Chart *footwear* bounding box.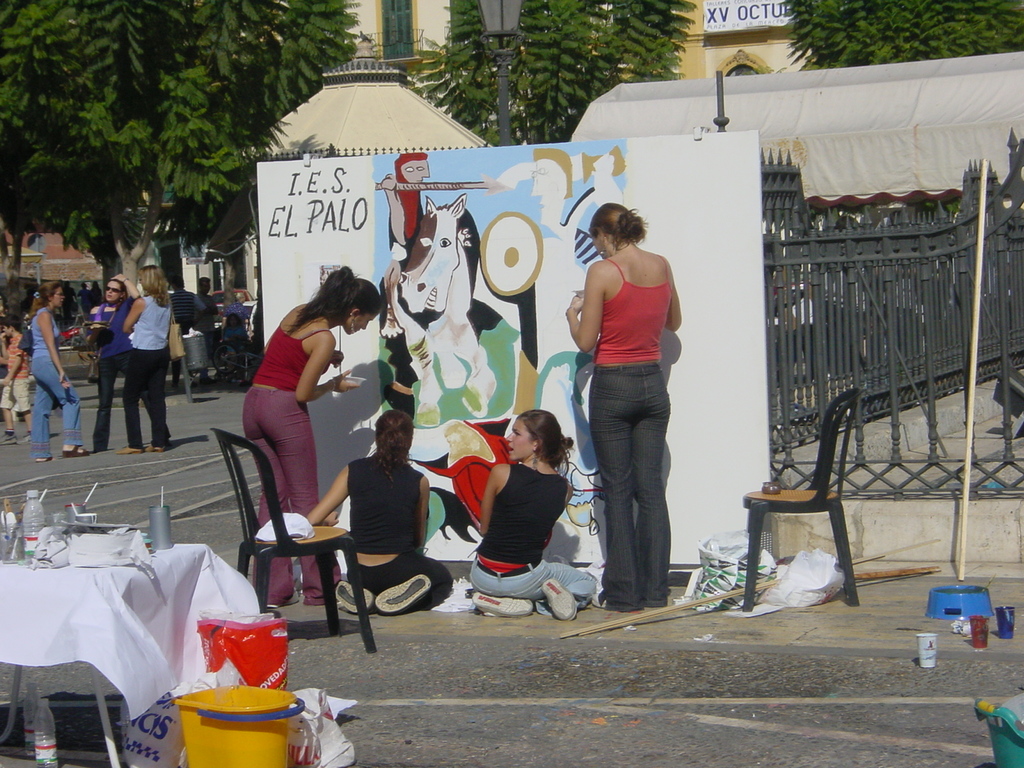
Charted: (59, 439, 90, 459).
